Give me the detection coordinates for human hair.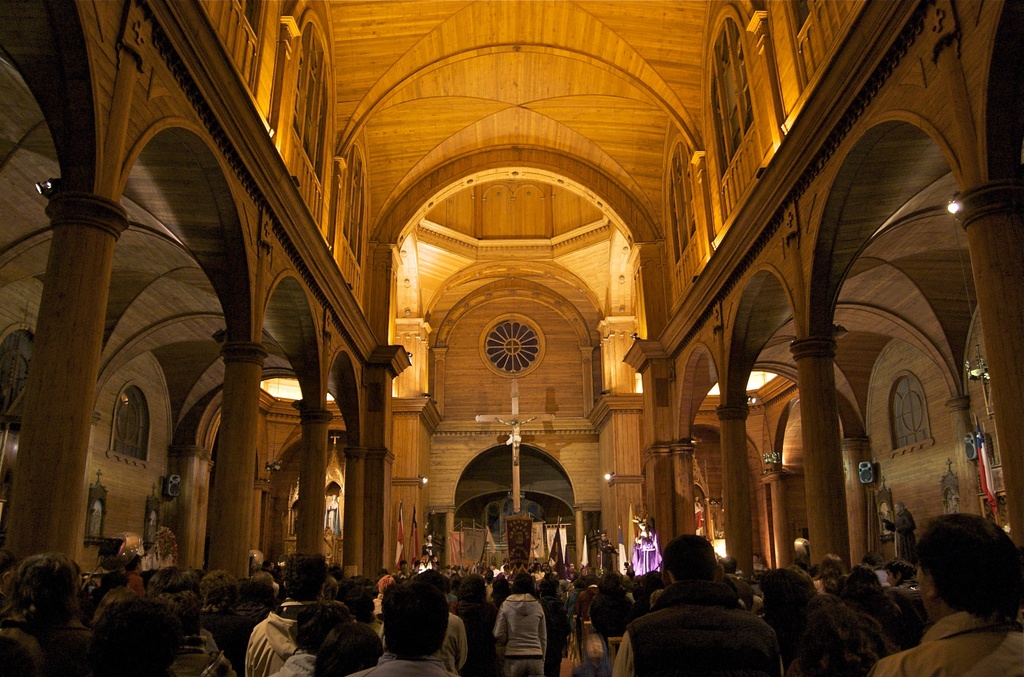
BBox(595, 572, 620, 596).
